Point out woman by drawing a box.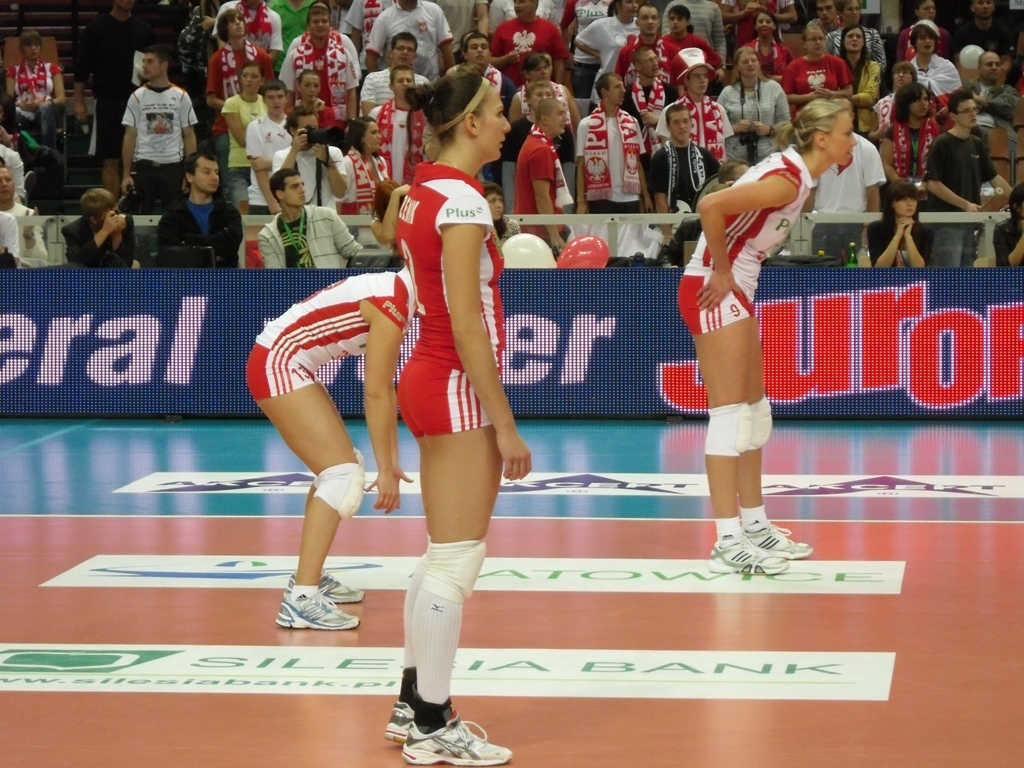
l=780, t=23, r=858, b=99.
